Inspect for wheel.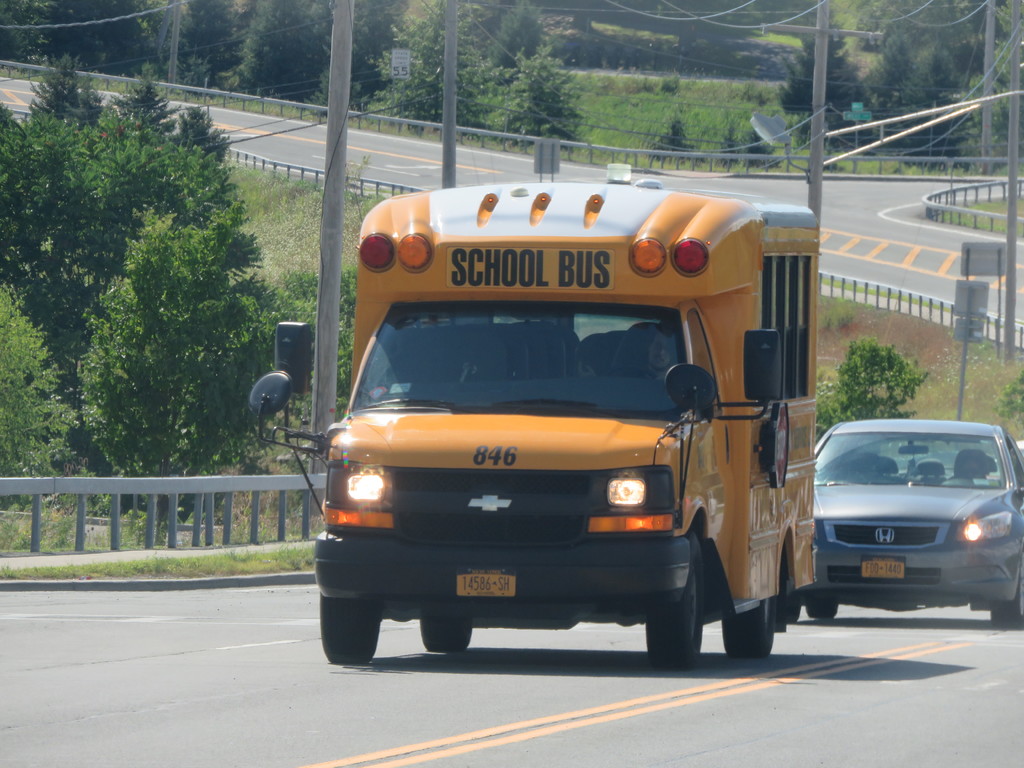
Inspection: bbox=[627, 570, 724, 674].
